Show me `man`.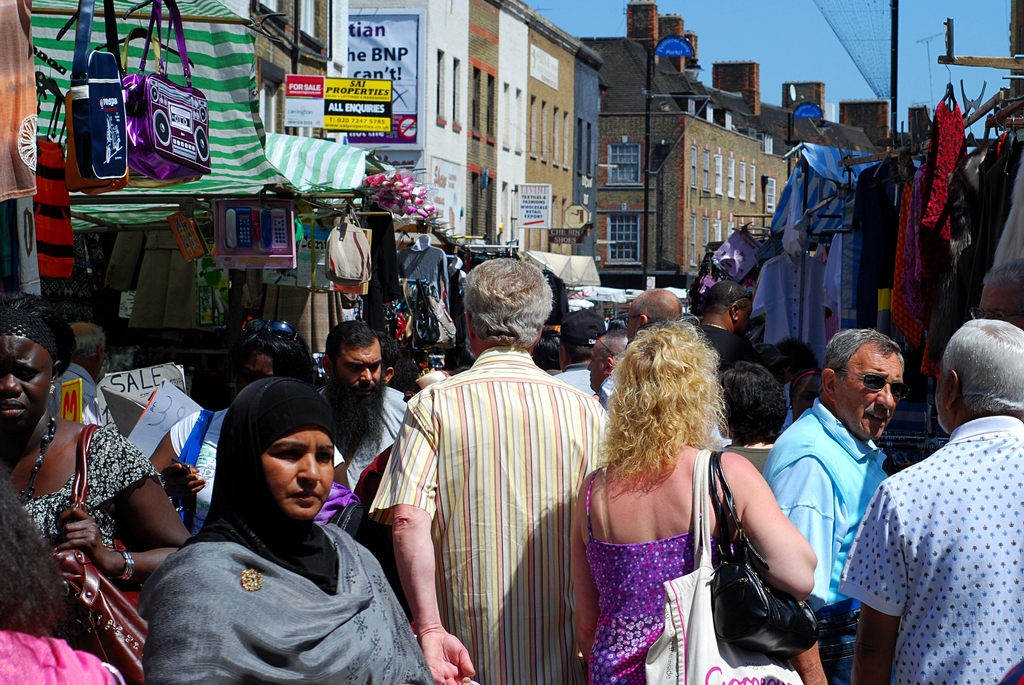
`man` is here: 978/258/1023/330.
